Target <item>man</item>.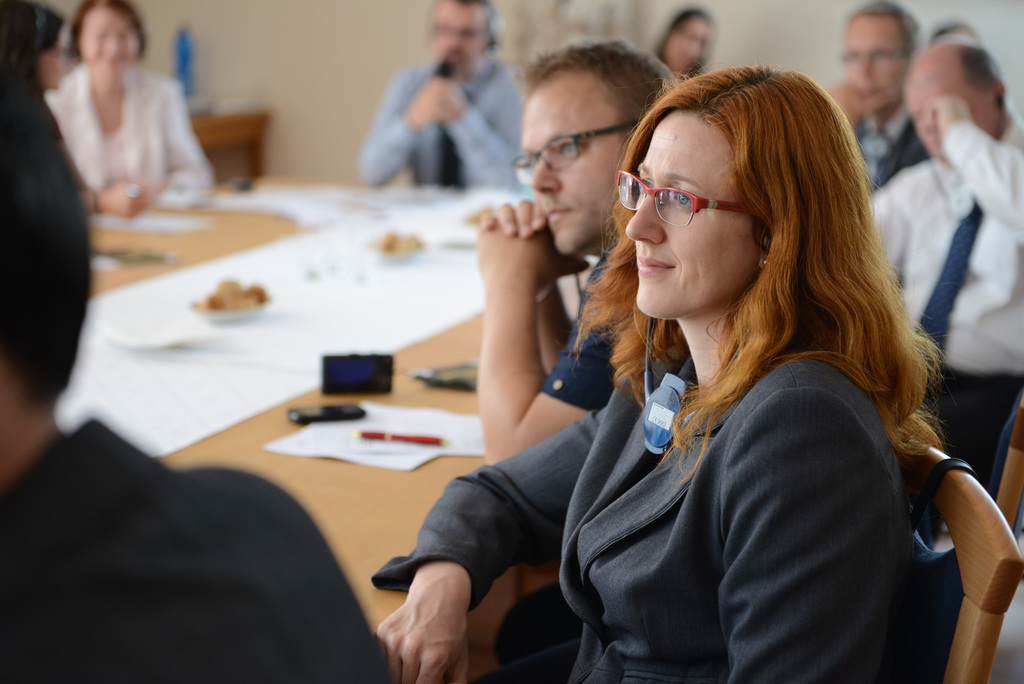
Target region: (x1=865, y1=36, x2=1023, y2=459).
